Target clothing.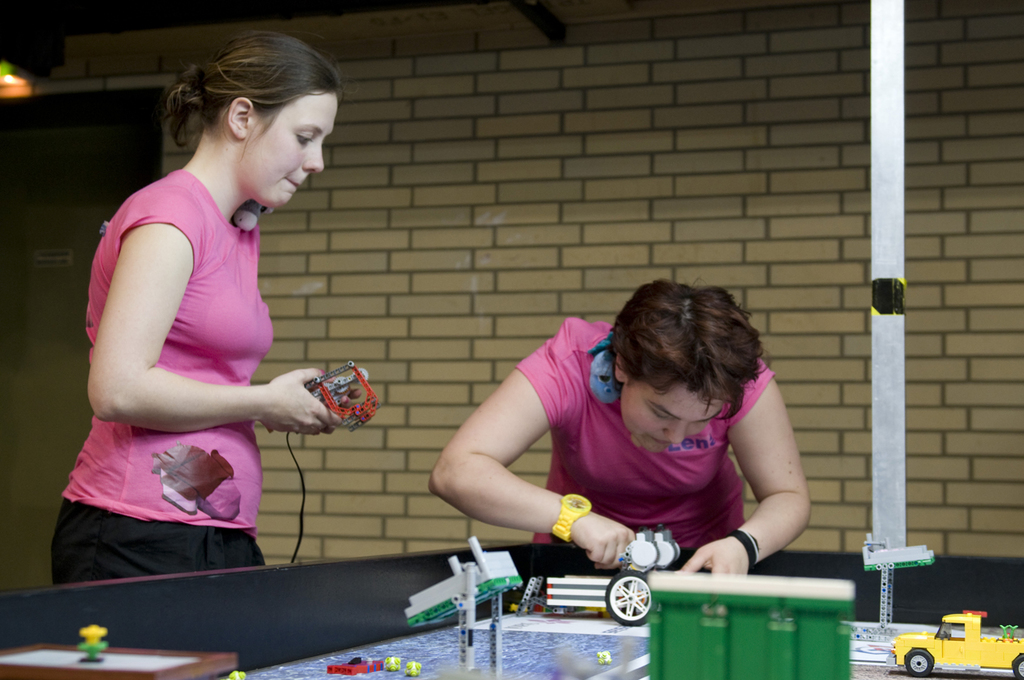
Target region: x1=513 y1=318 x2=780 y2=555.
